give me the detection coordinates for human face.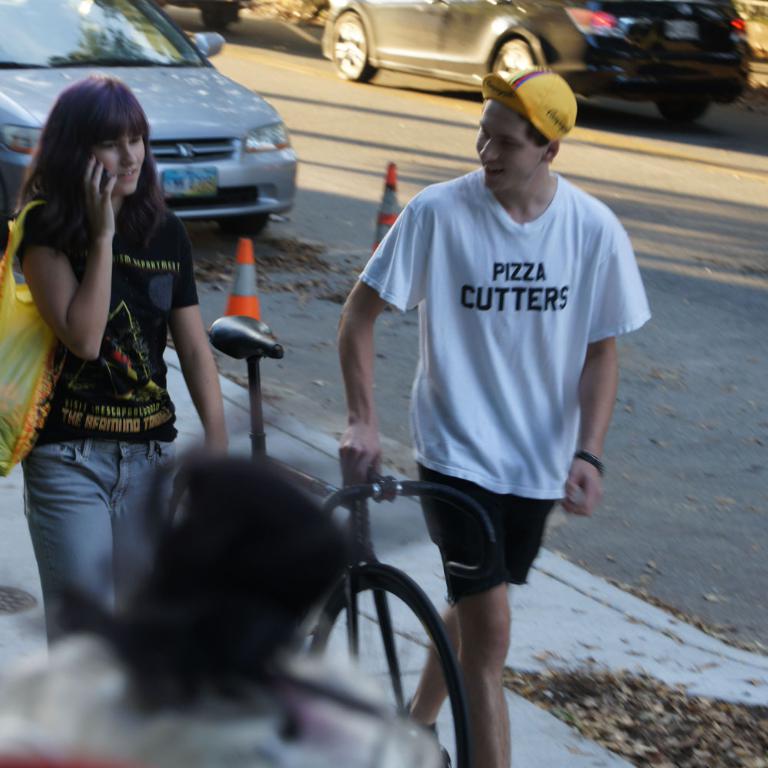
475/101/545/191.
